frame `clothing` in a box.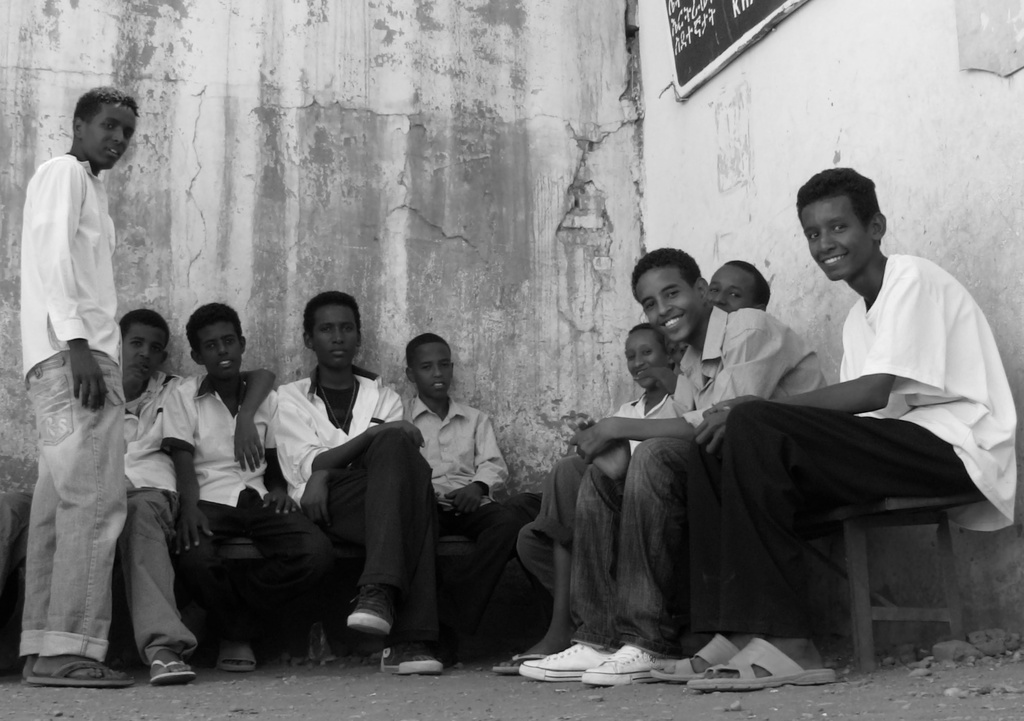
838, 251, 1016, 533.
